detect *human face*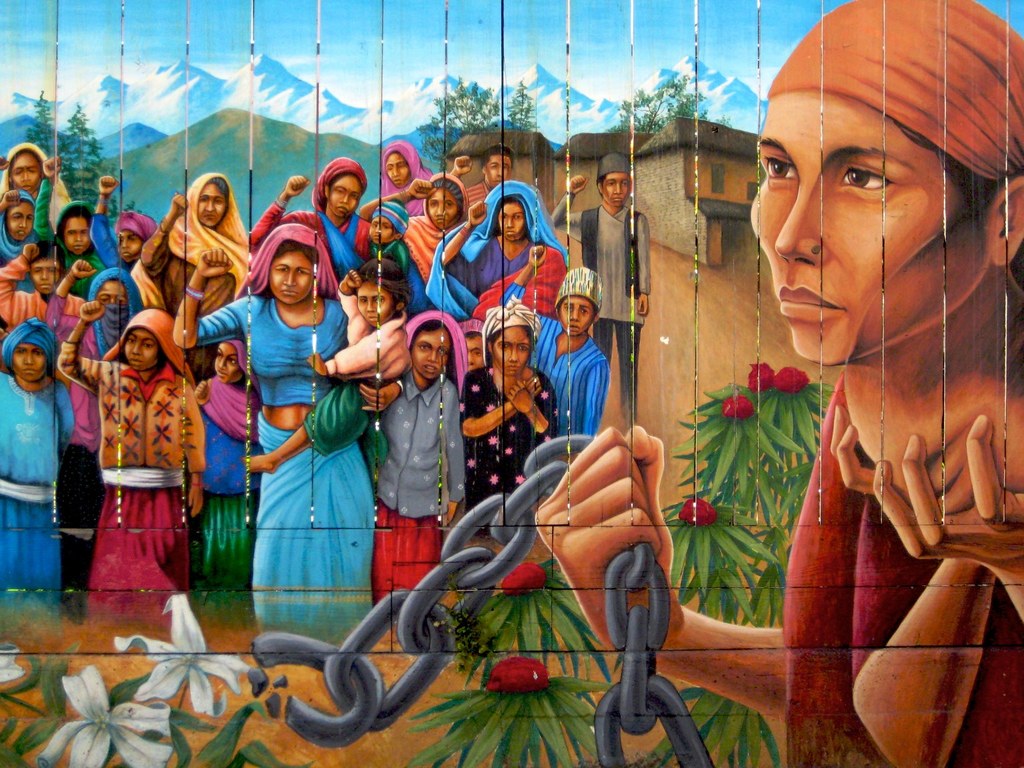
{"x1": 267, "y1": 251, "x2": 315, "y2": 305}
